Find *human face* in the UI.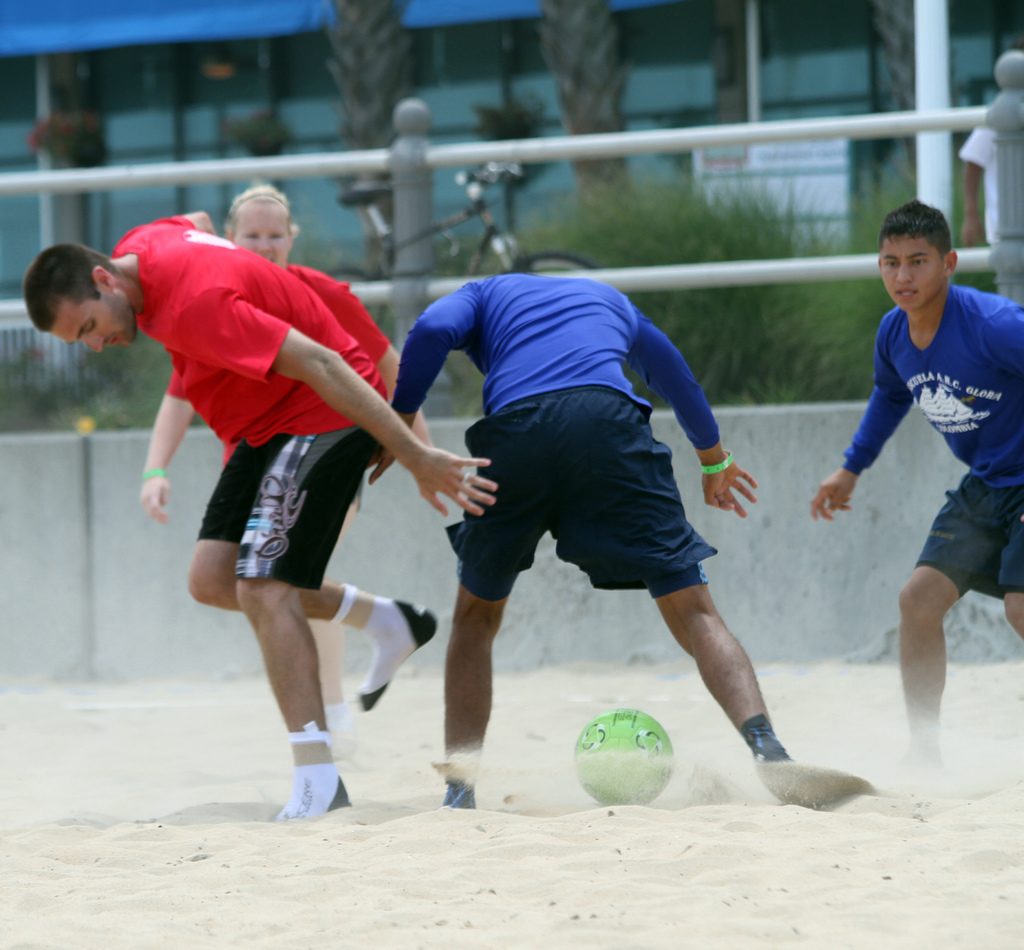
UI element at BBox(879, 230, 943, 310).
